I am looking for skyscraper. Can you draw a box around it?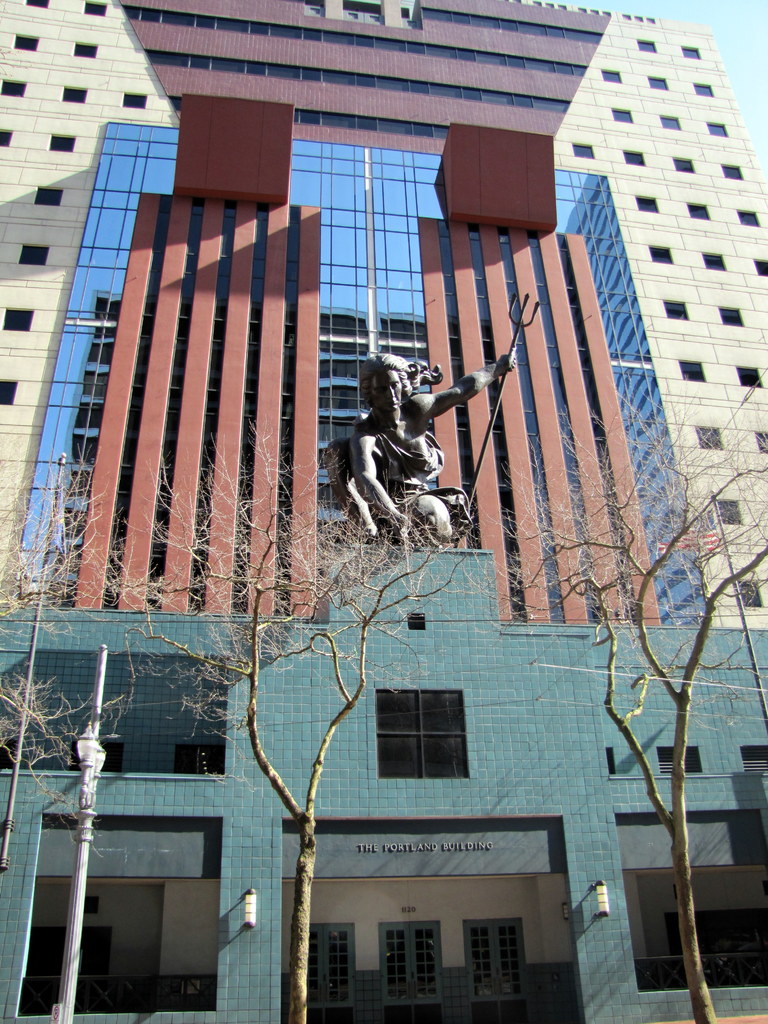
Sure, the bounding box is [0,0,767,1023].
